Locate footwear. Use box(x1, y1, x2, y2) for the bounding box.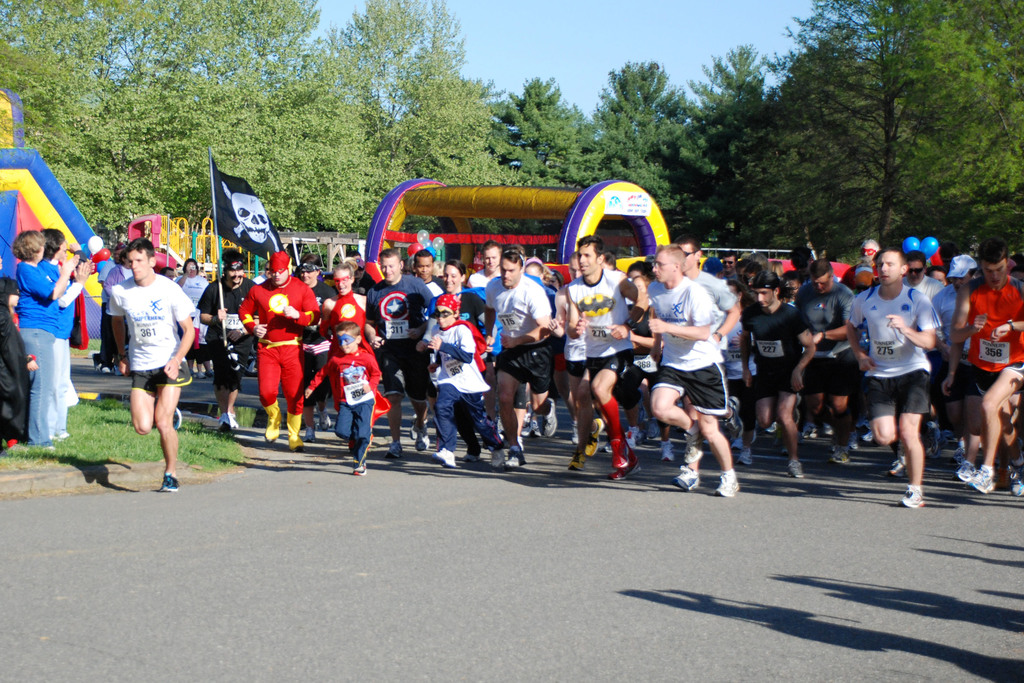
box(662, 440, 675, 459).
